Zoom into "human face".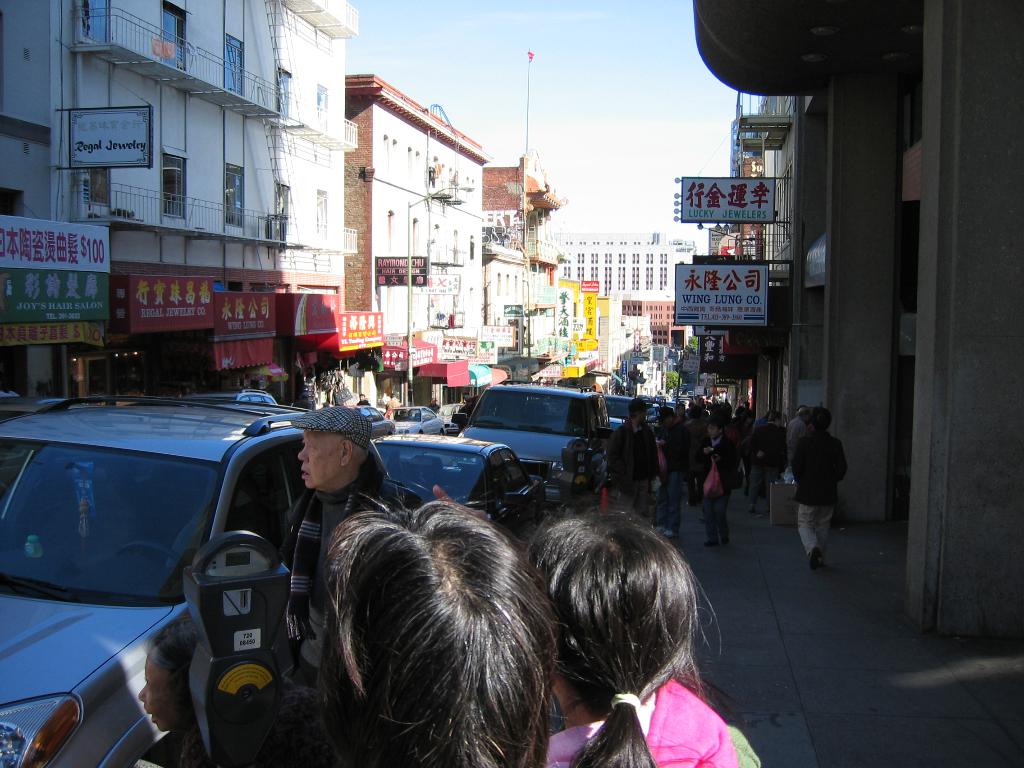
Zoom target: <region>298, 430, 344, 492</region>.
